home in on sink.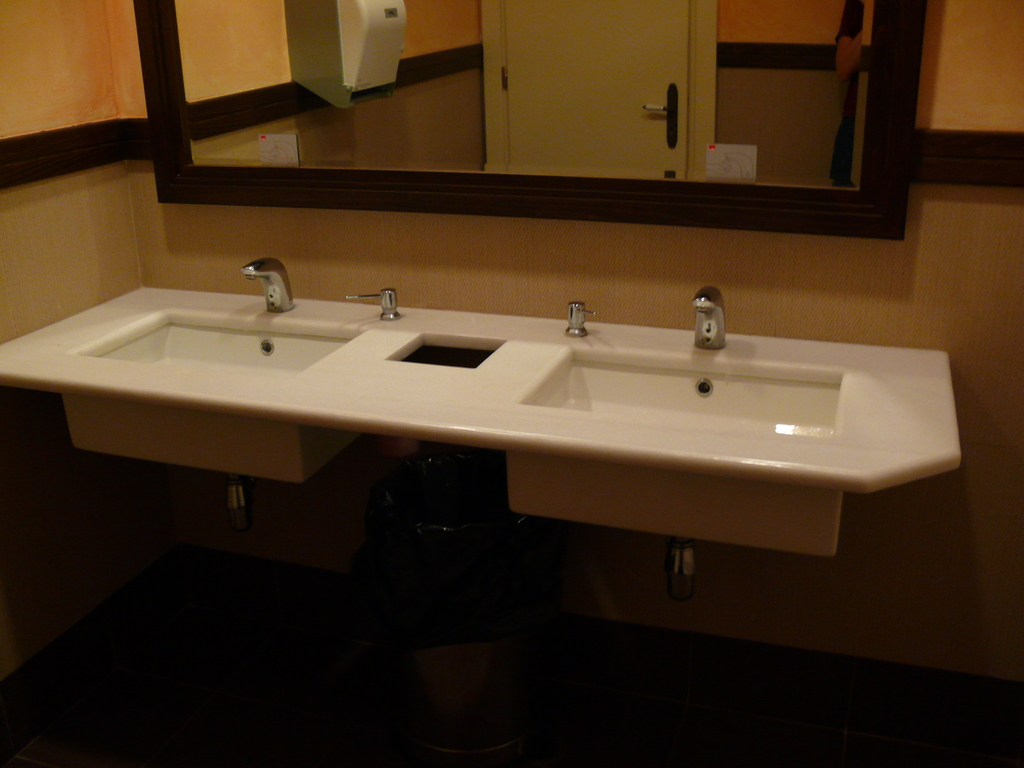
Homed in at Rect(65, 248, 371, 378).
